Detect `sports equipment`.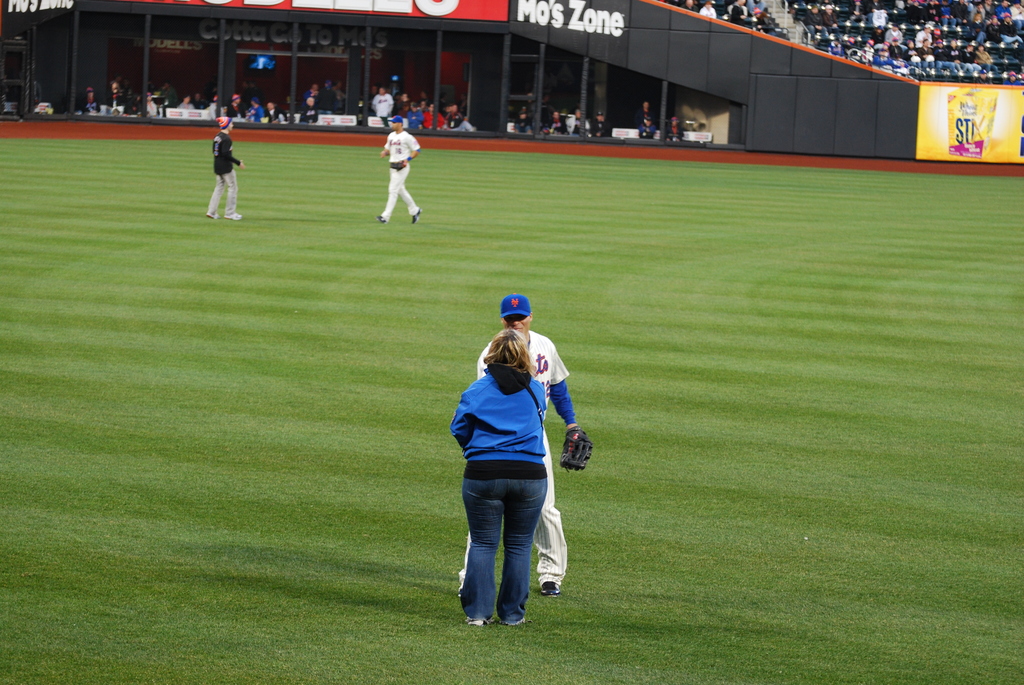
Detected at [557,423,593,475].
